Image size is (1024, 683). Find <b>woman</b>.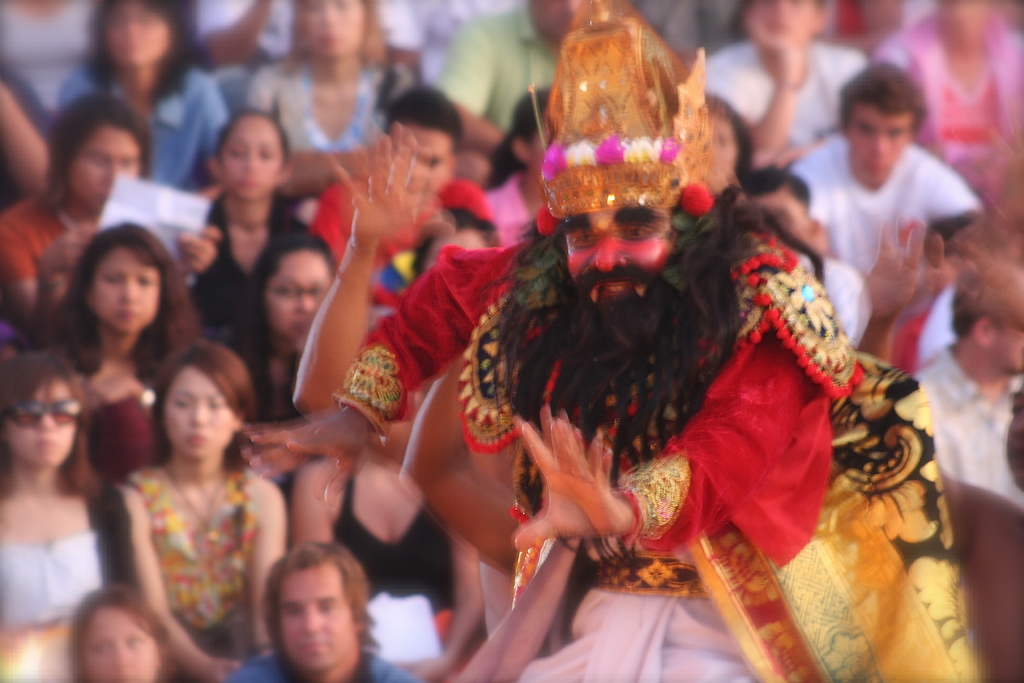
bbox=[4, 94, 229, 331].
